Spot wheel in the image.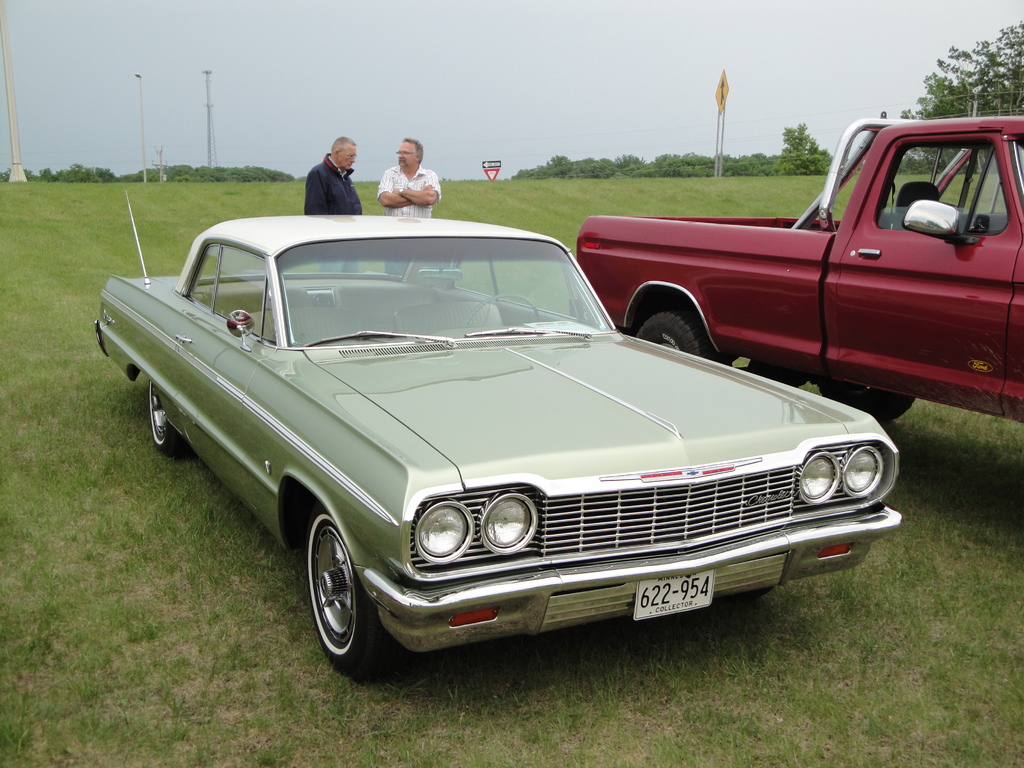
wheel found at (636,303,724,362).
